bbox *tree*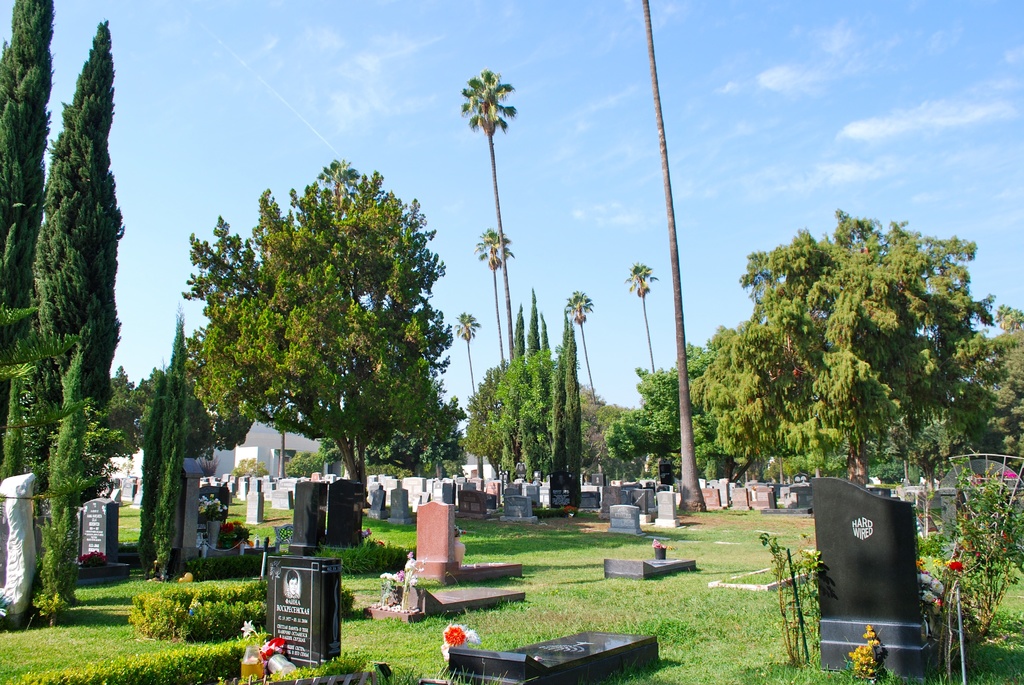
region(163, 143, 458, 520)
